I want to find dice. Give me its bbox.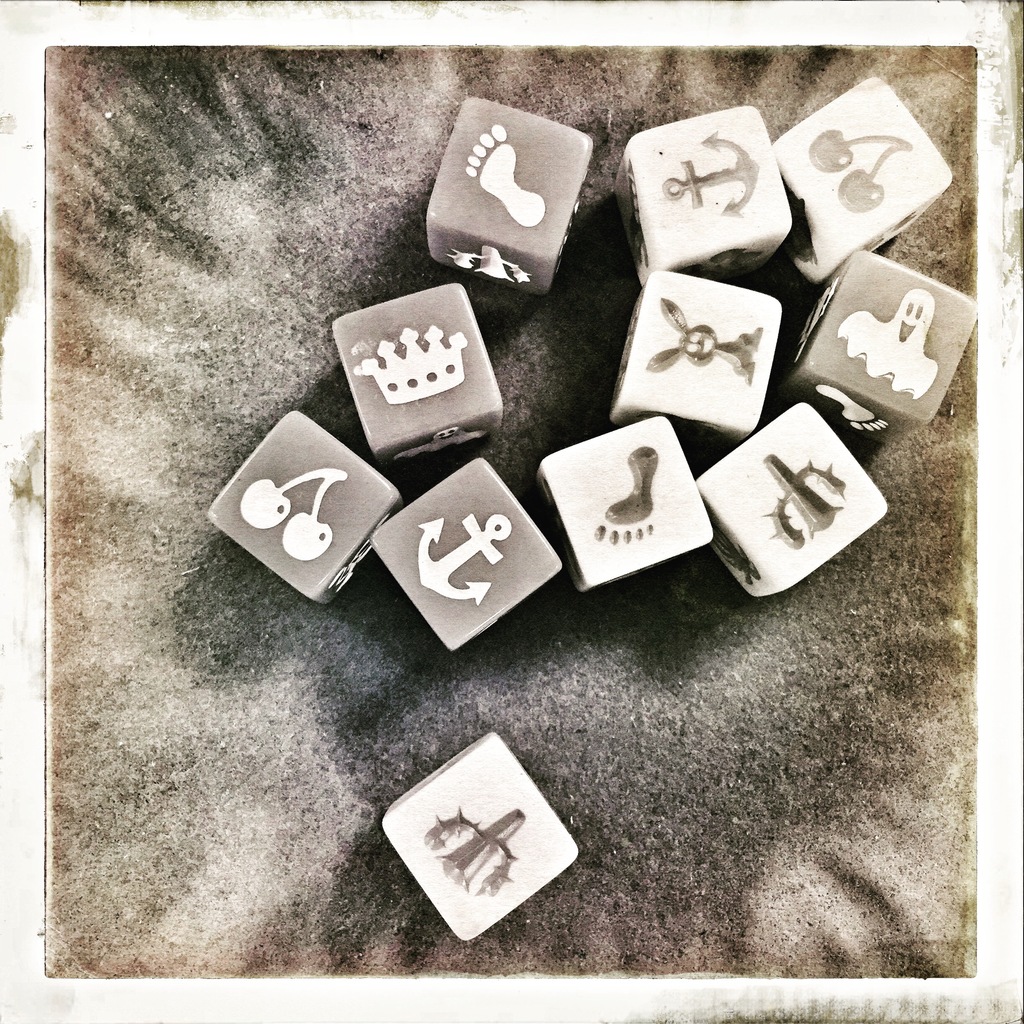
[x1=770, y1=71, x2=955, y2=288].
